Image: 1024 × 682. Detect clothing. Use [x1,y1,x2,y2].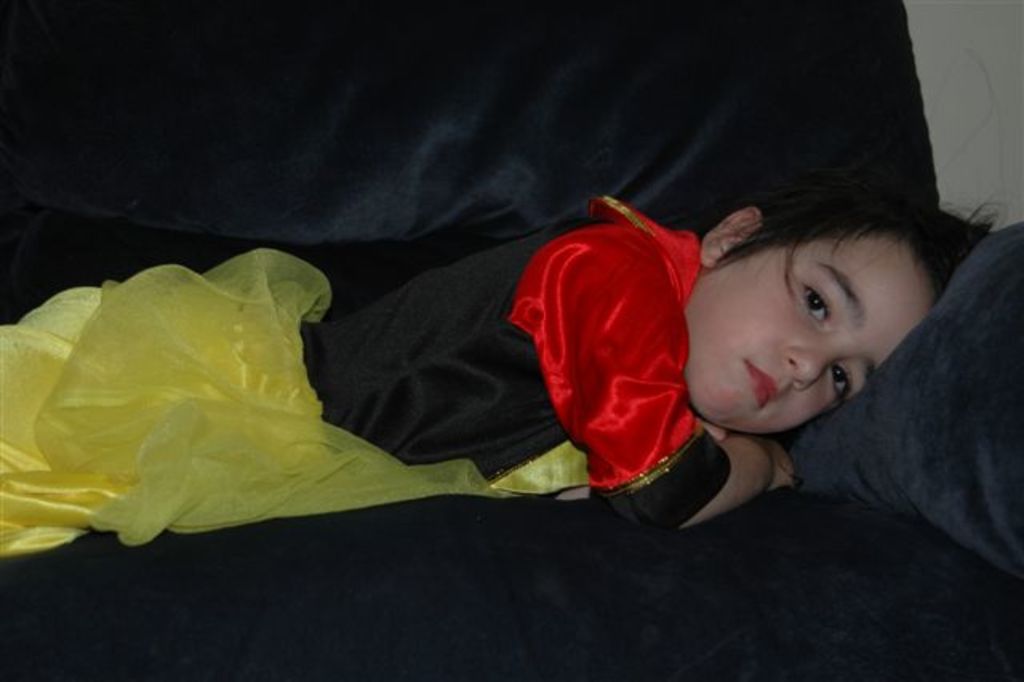
[0,184,736,533].
